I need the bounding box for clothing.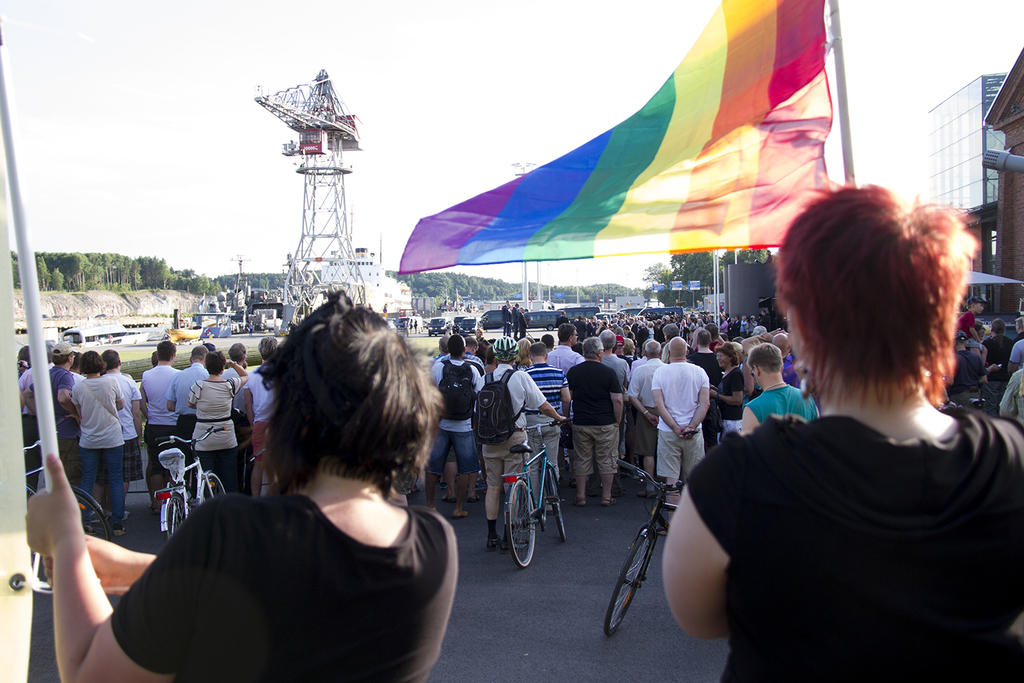
Here it is: x1=113, y1=485, x2=451, y2=682.
